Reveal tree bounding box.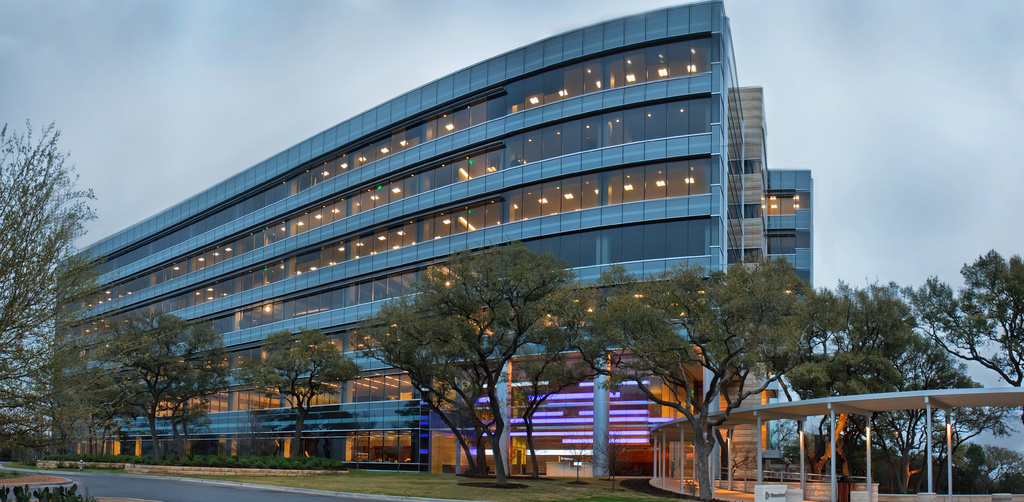
Revealed: crop(1, 127, 107, 453).
